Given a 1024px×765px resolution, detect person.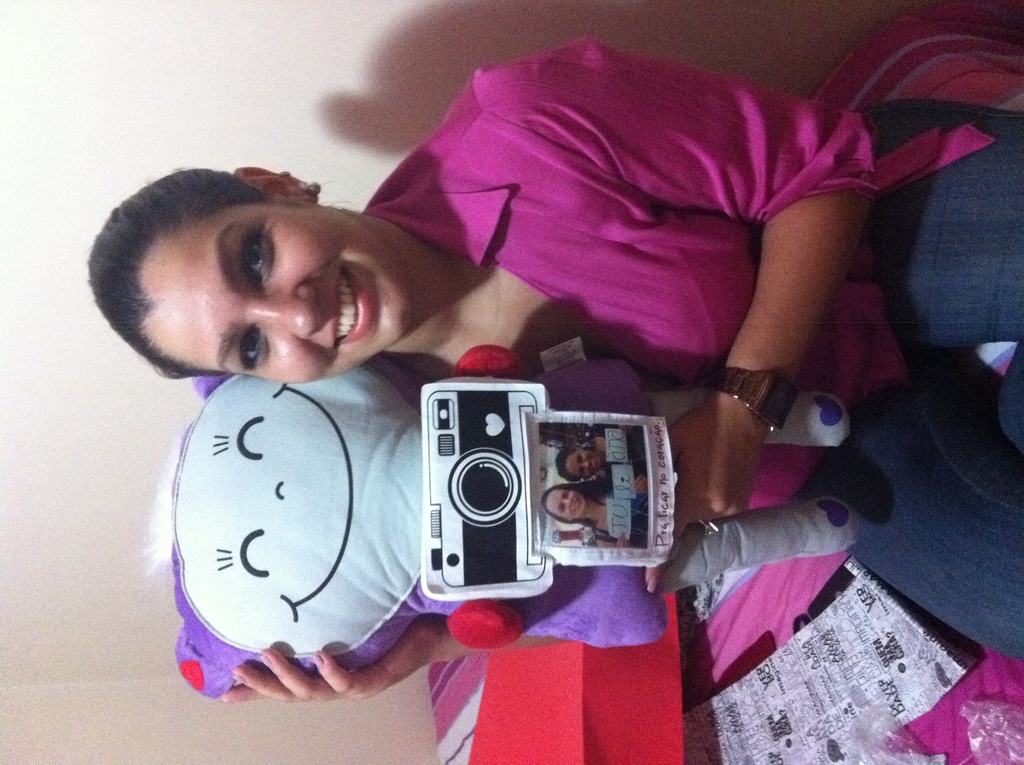
crop(543, 484, 656, 547).
